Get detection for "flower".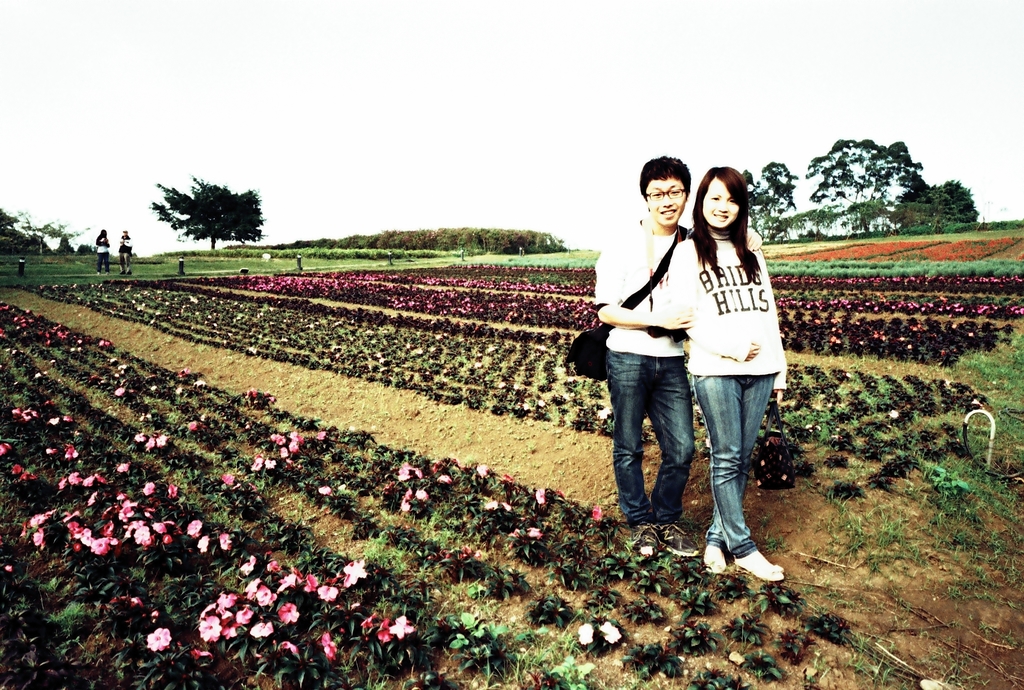
Detection: 341 557 366 587.
